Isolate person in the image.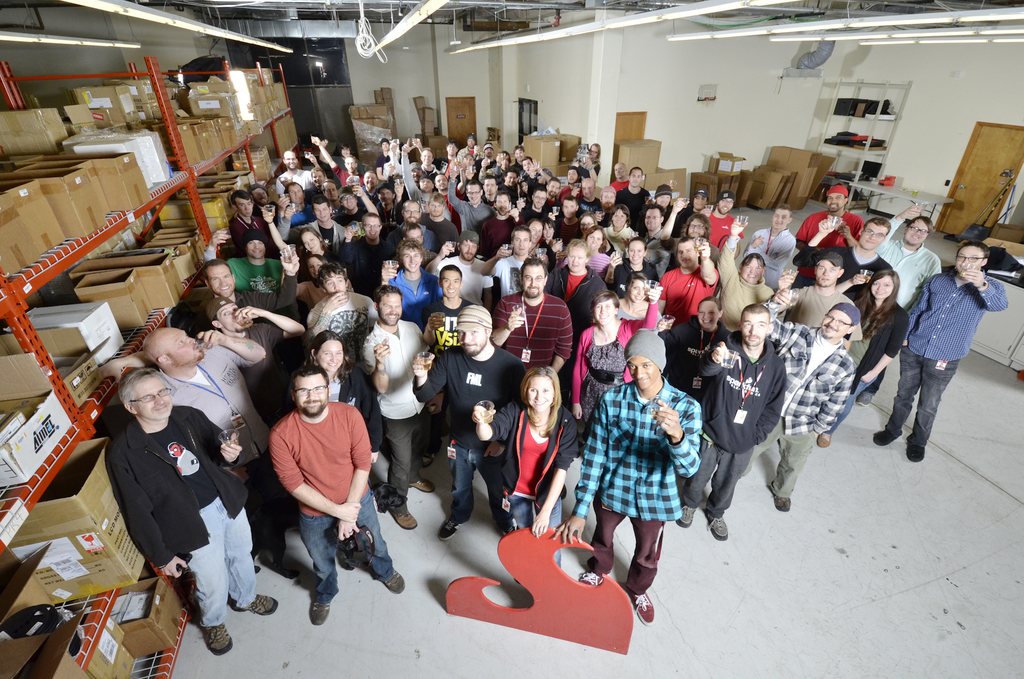
Isolated region: (289,327,387,500).
